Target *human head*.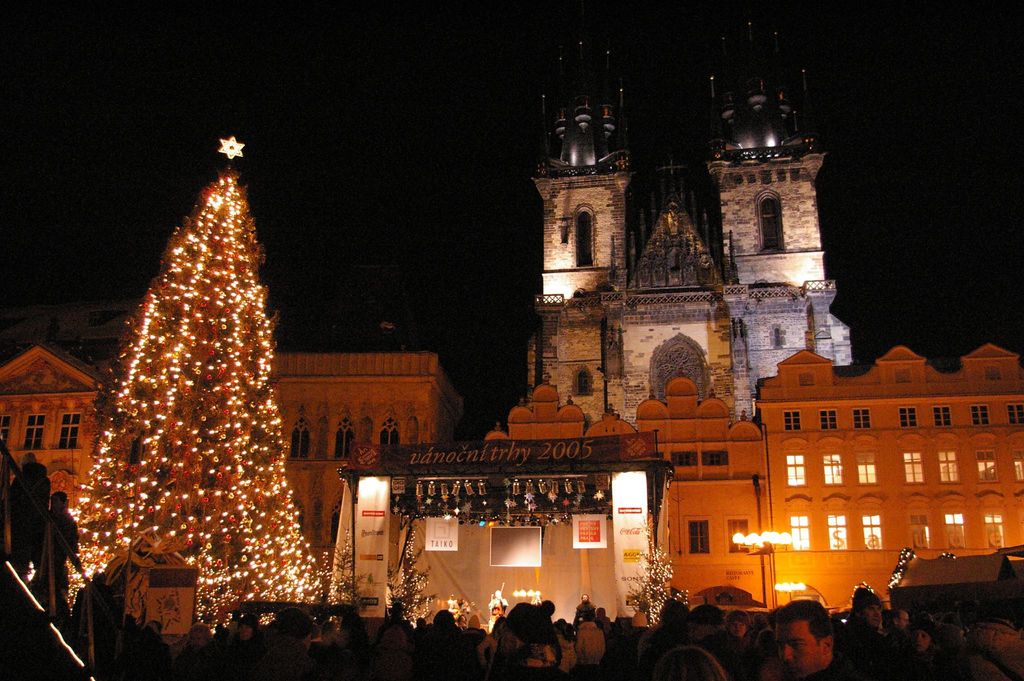
Target region: select_region(783, 605, 850, 670).
